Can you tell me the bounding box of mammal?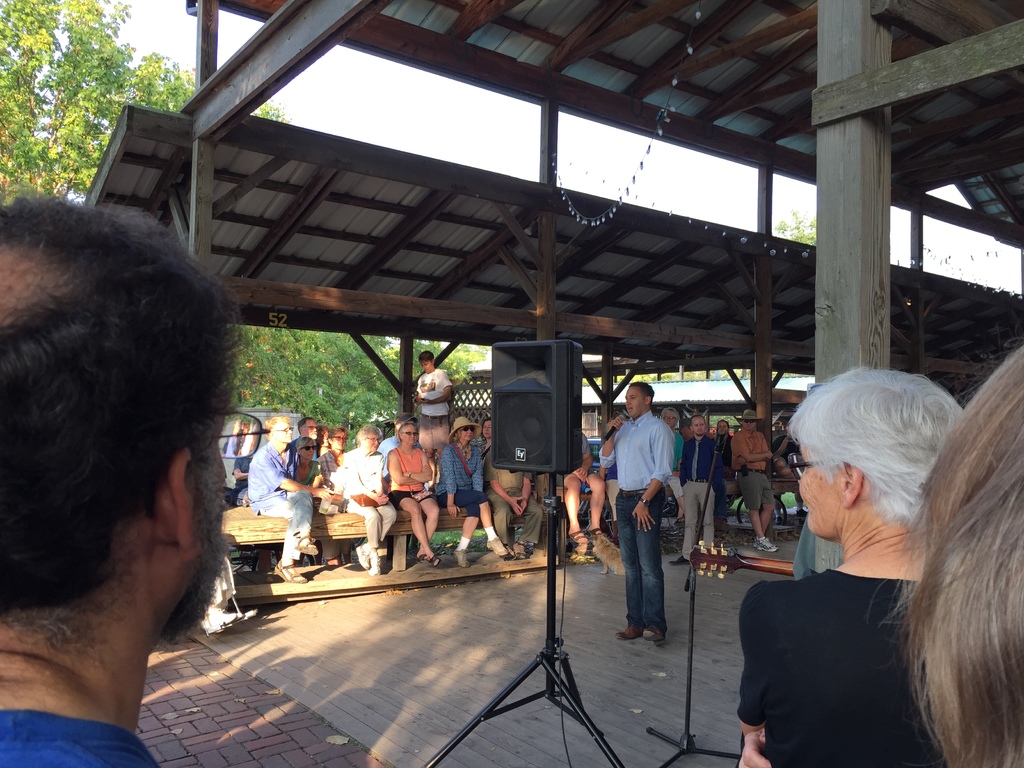
rect(377, 412, 419, 561).
